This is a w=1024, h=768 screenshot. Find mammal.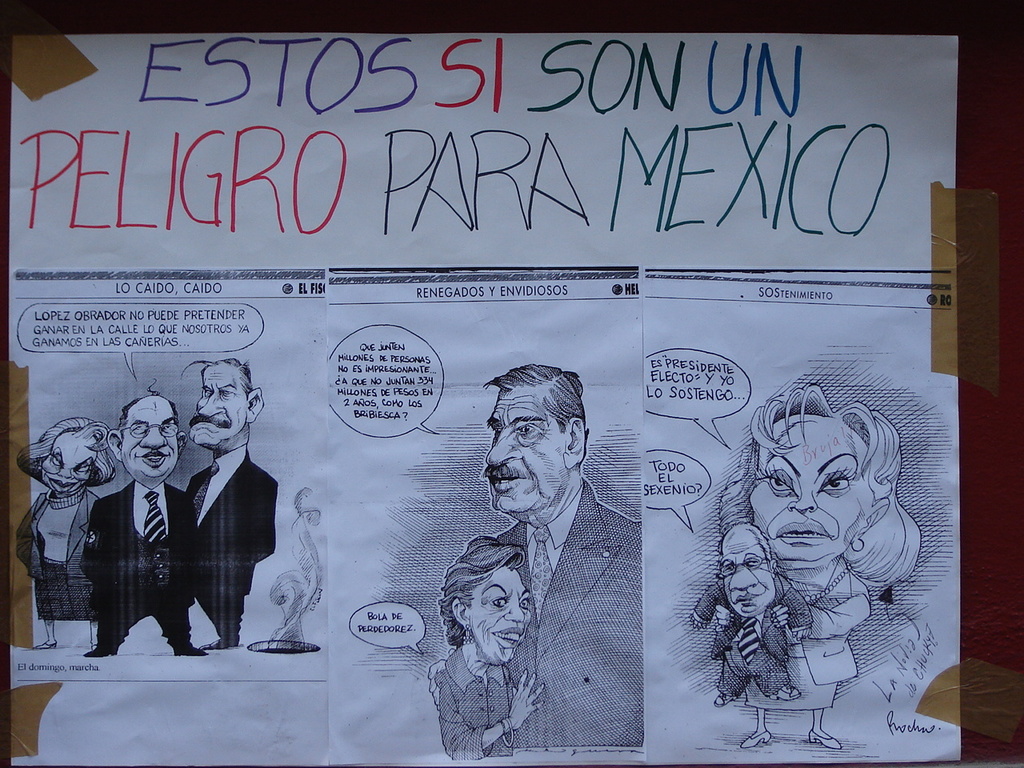
Bounding box: <box>189,357,282,649</box>.
